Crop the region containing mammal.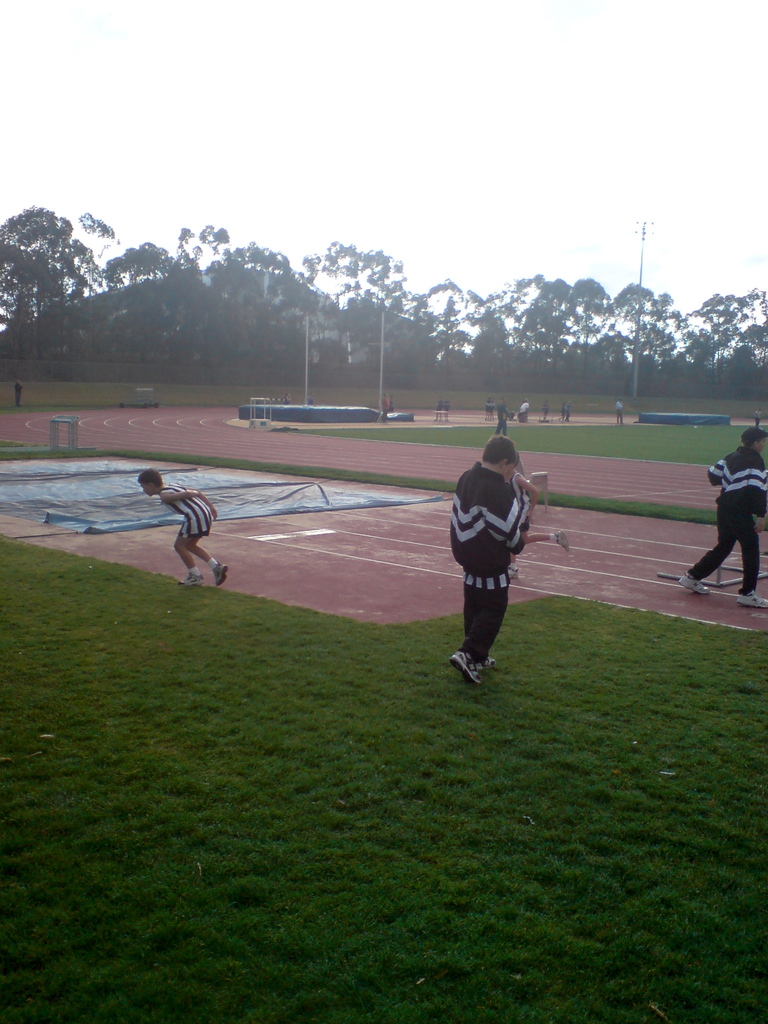
Crop region: 14, 378, 25, 406.
